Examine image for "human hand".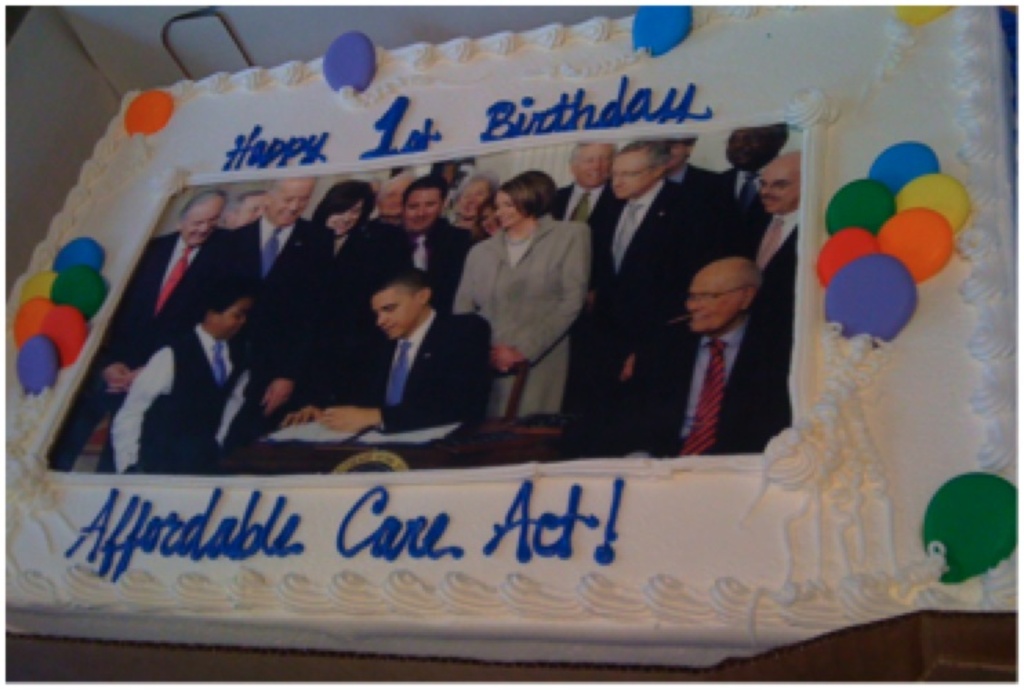
Examination result: <region>109, 370, 141, 392</region>.
